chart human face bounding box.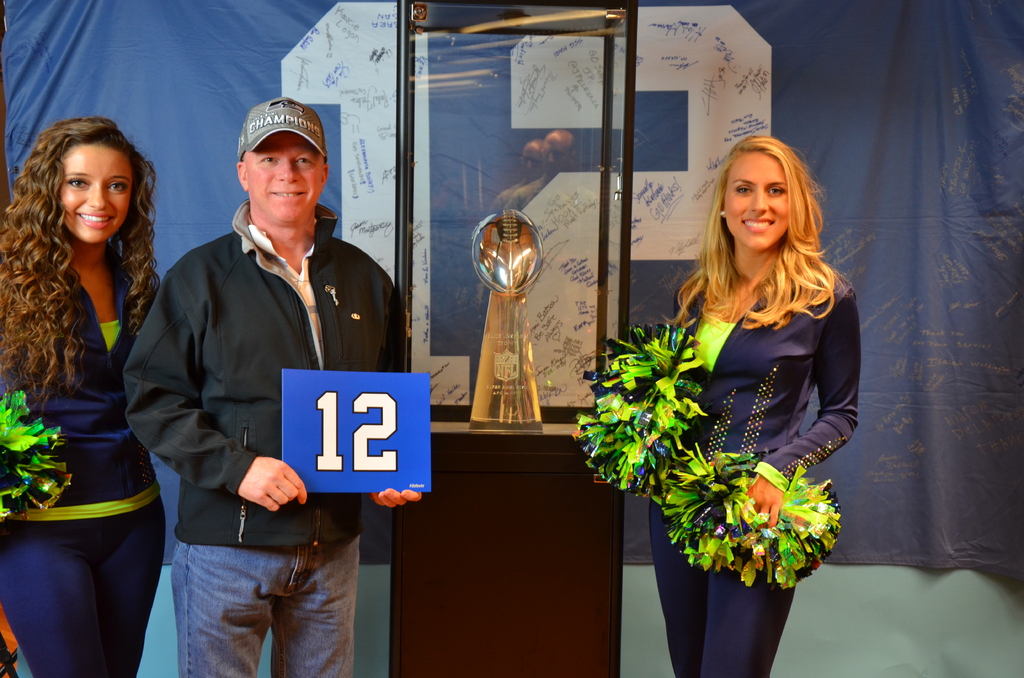
Charted: 249,130,326,223.
